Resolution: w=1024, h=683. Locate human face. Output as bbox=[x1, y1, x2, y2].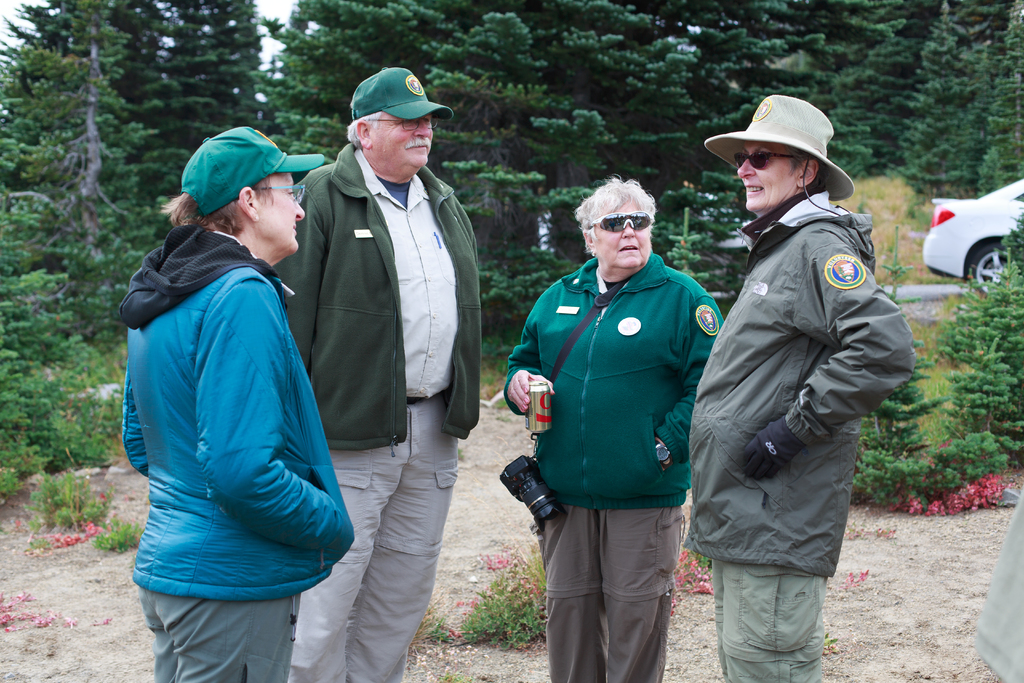
bbox=[739, 143, 800, 209].
